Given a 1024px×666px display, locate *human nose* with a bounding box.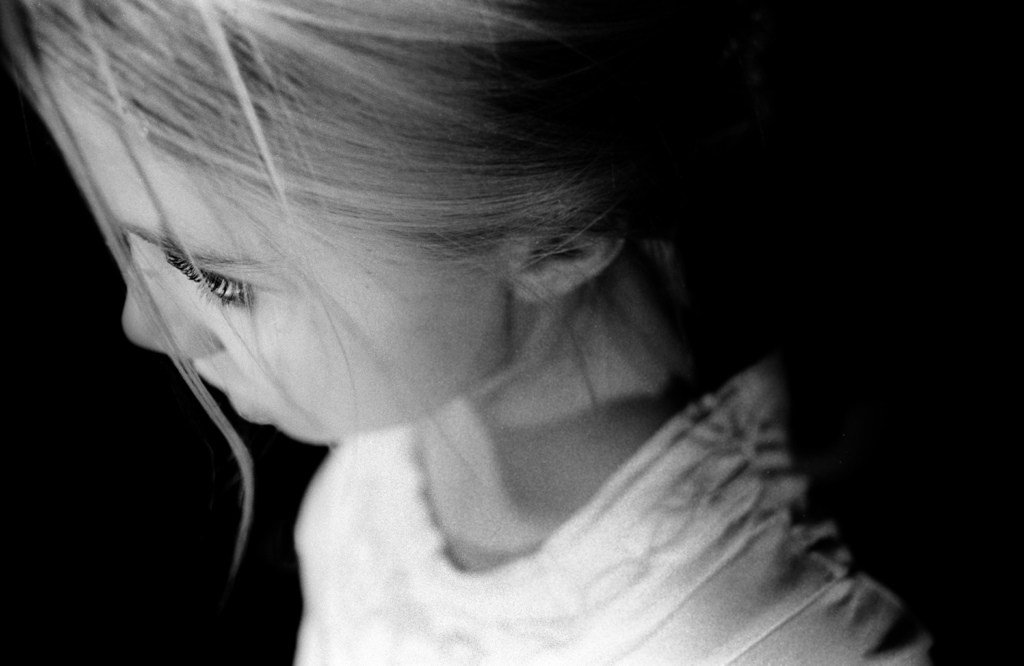
Located: {"left": 118, "top": 243, "right": 223, "bottom": 357}.
